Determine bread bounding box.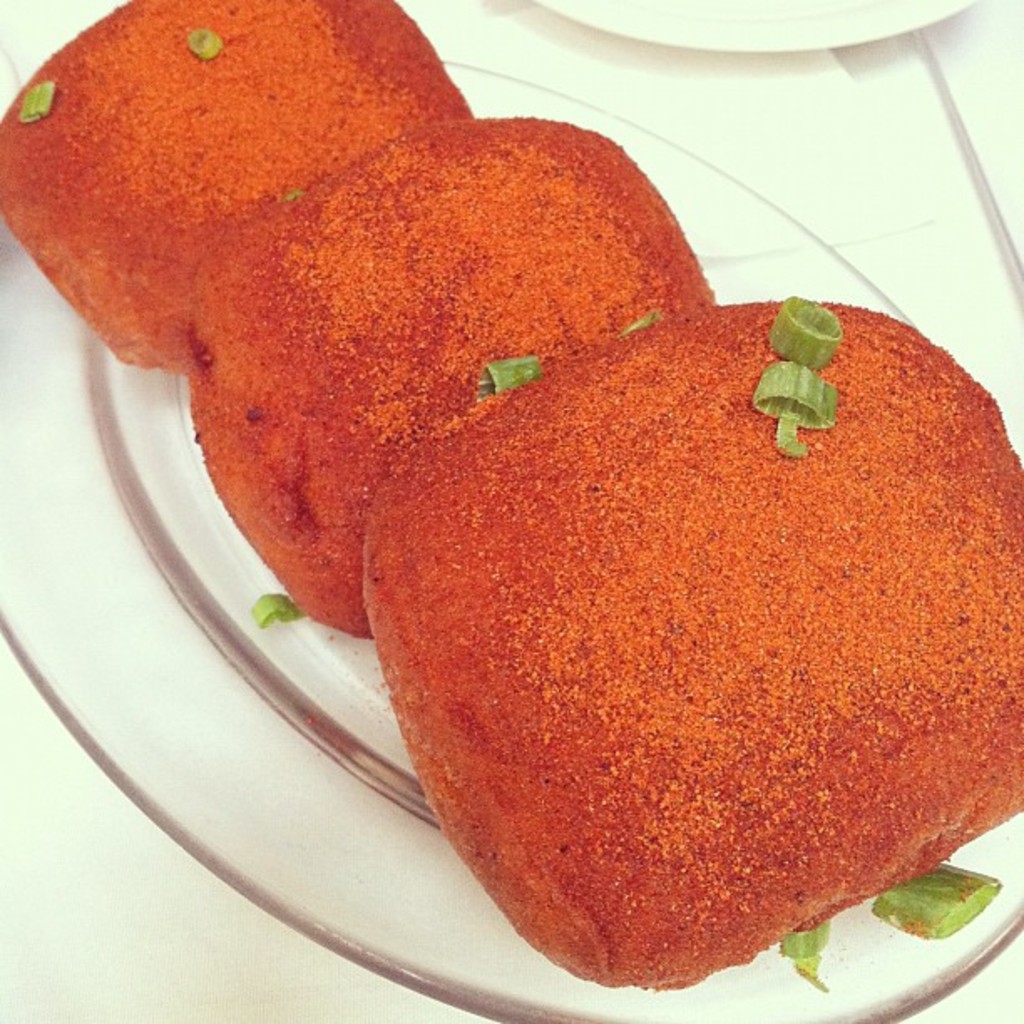
Determined: (0,0,462,350).
